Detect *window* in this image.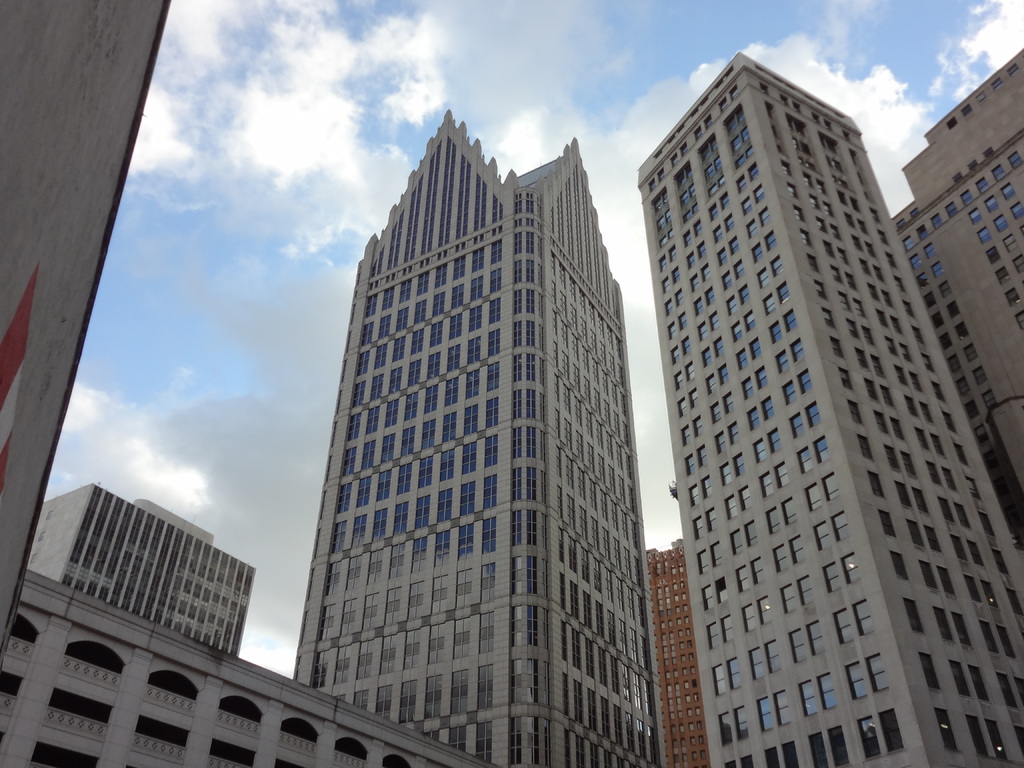
Detection: [x1=714, y1=333, x2=726, y2=356].
